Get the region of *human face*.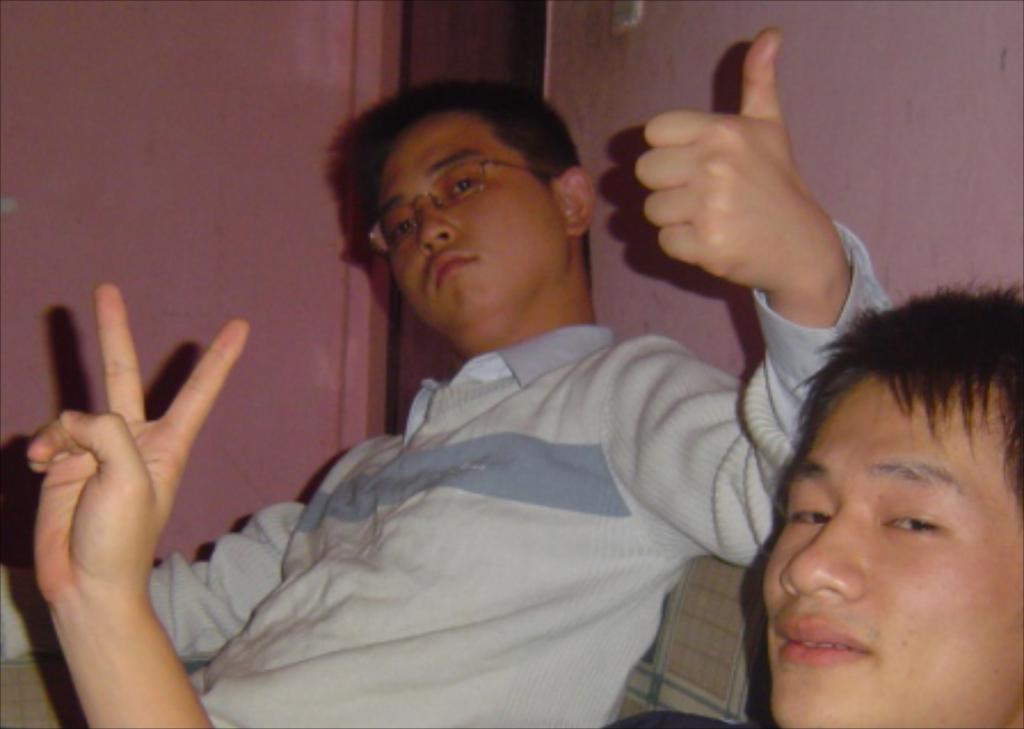
detection(759, 372, 1022, 724).
